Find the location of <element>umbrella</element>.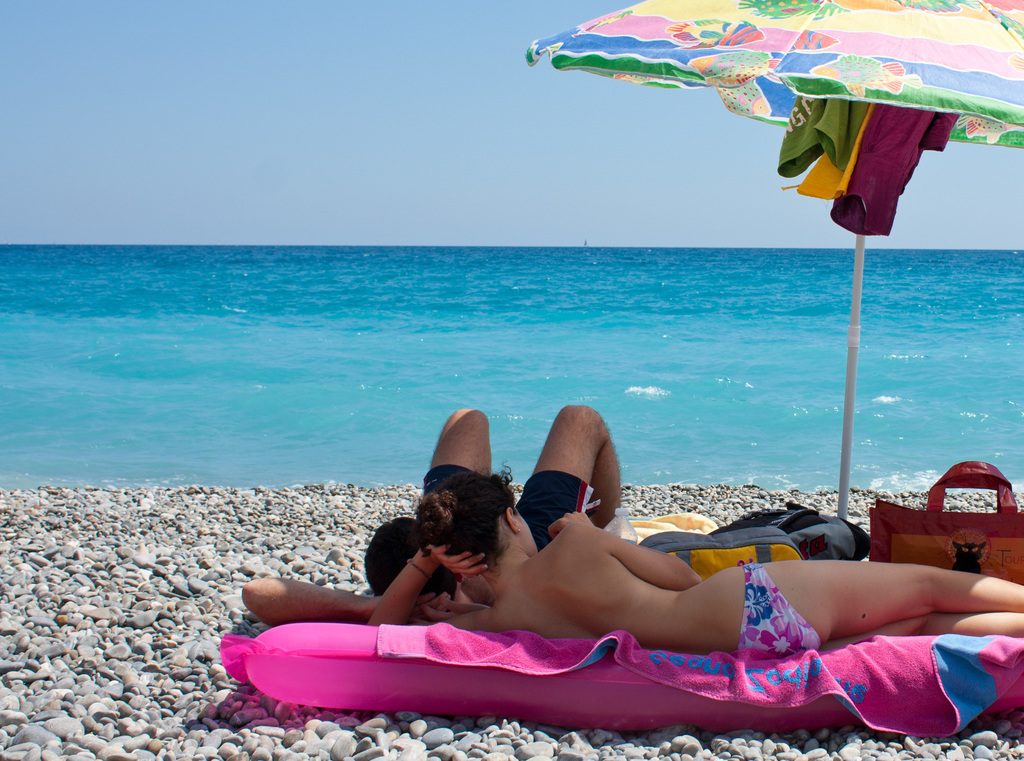
Location: (522,0,1023,515).
